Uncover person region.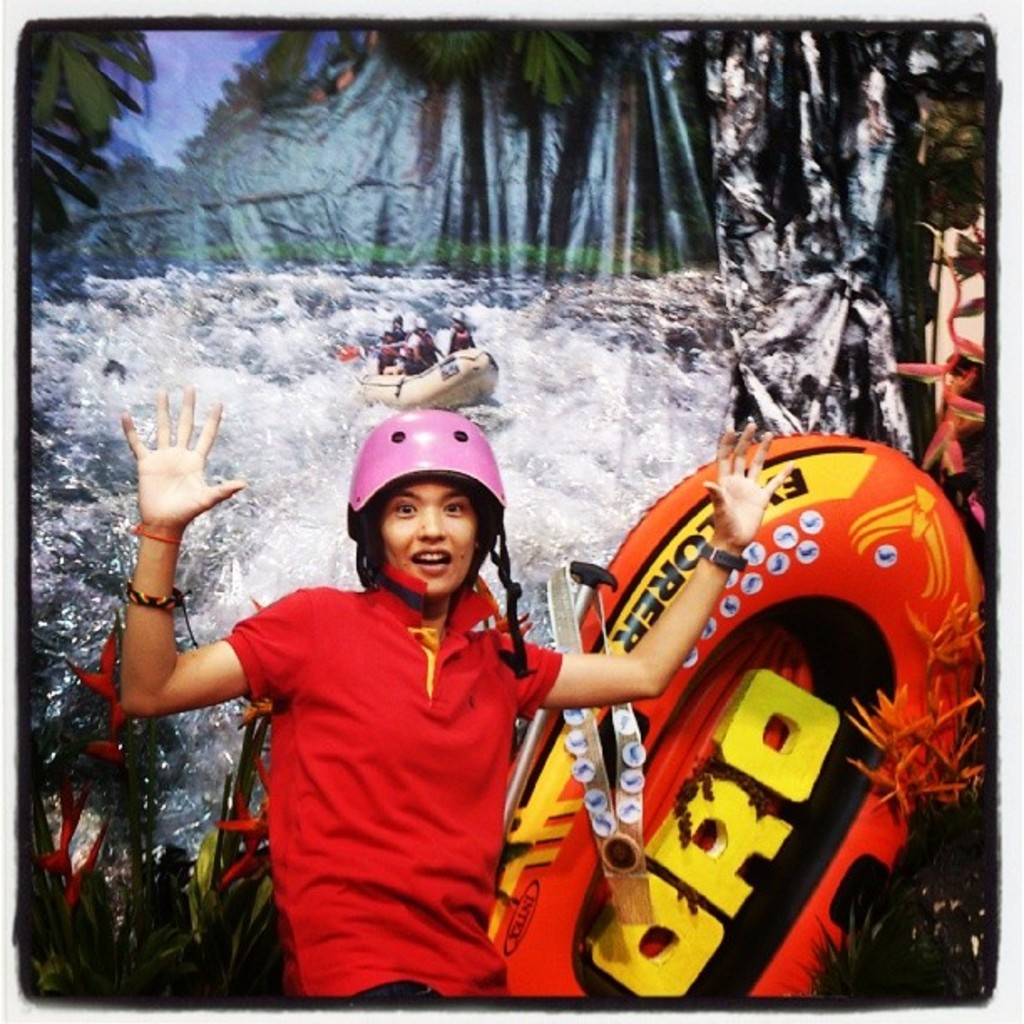
Uncovered: select_region(119, 388, 791, 1002).
